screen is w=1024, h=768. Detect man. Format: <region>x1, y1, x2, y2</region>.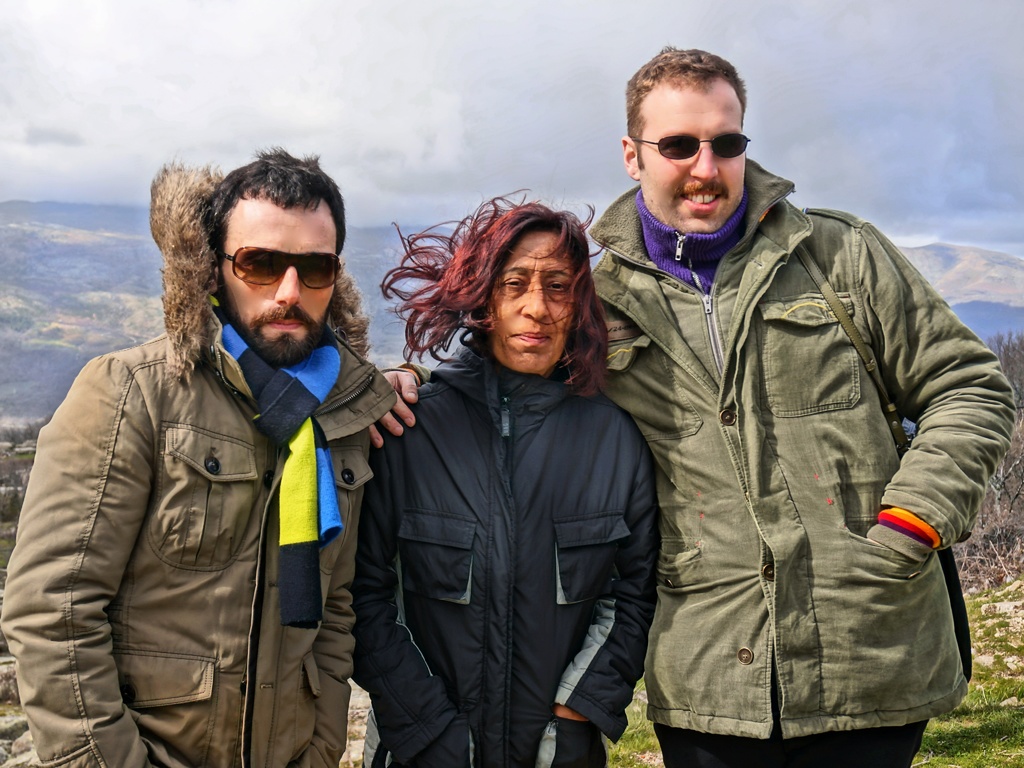
<region>365, 45, 1017, 767</region>.
